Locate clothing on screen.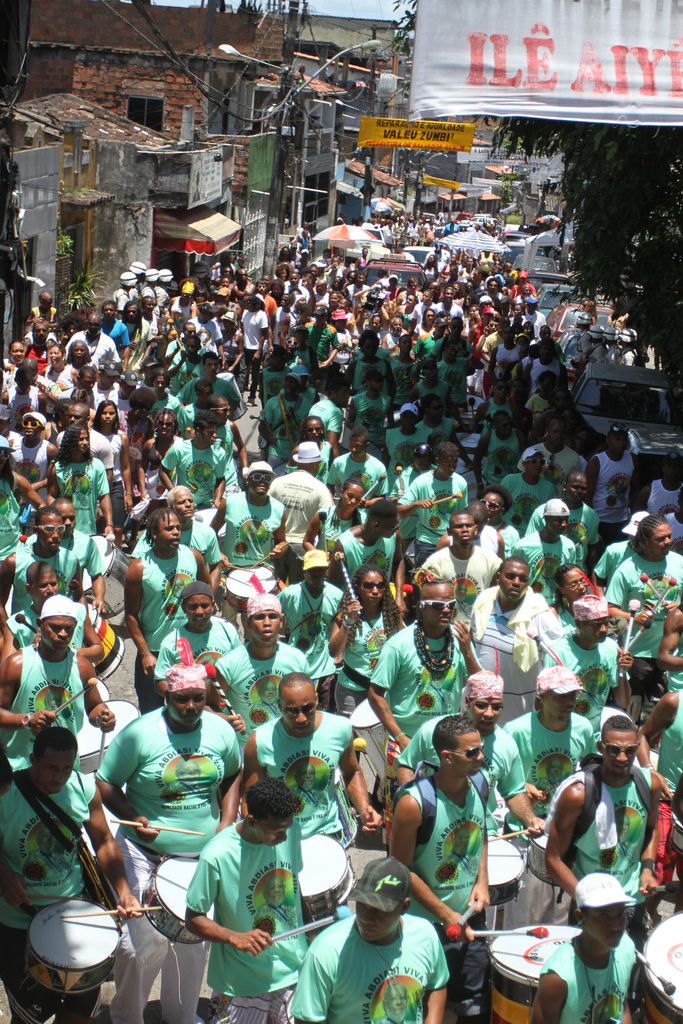
On screen at (38, 362, 75, 404).
